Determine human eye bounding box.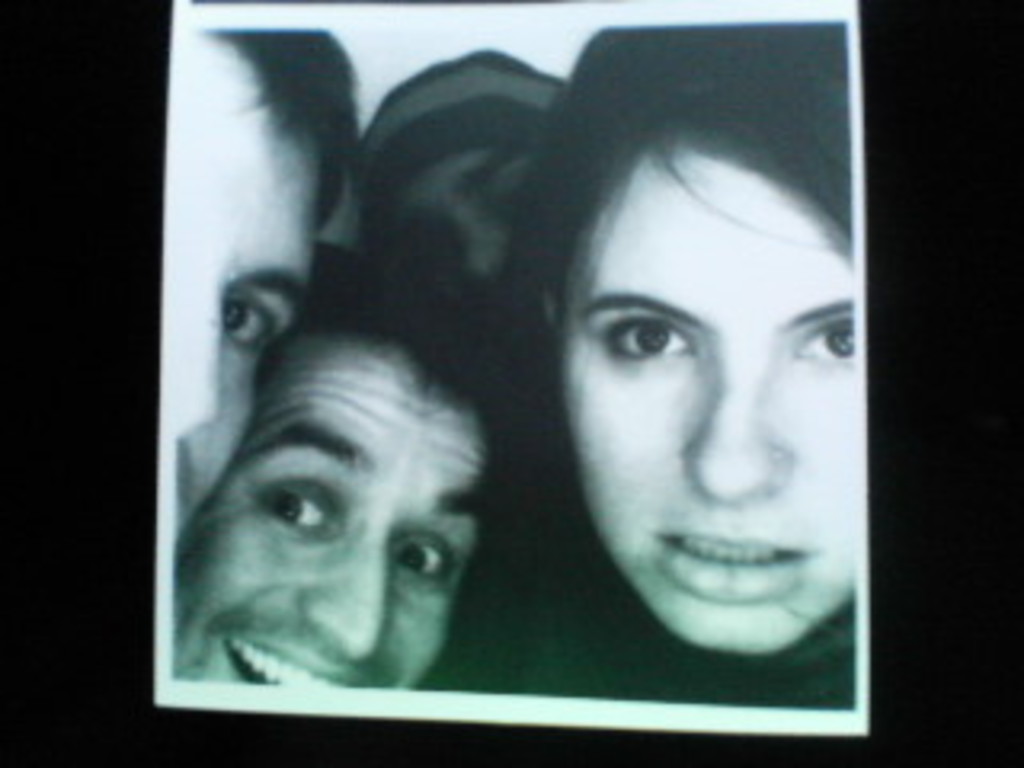
Determined: x1=390 y1=538 x2=461 y2=582.
